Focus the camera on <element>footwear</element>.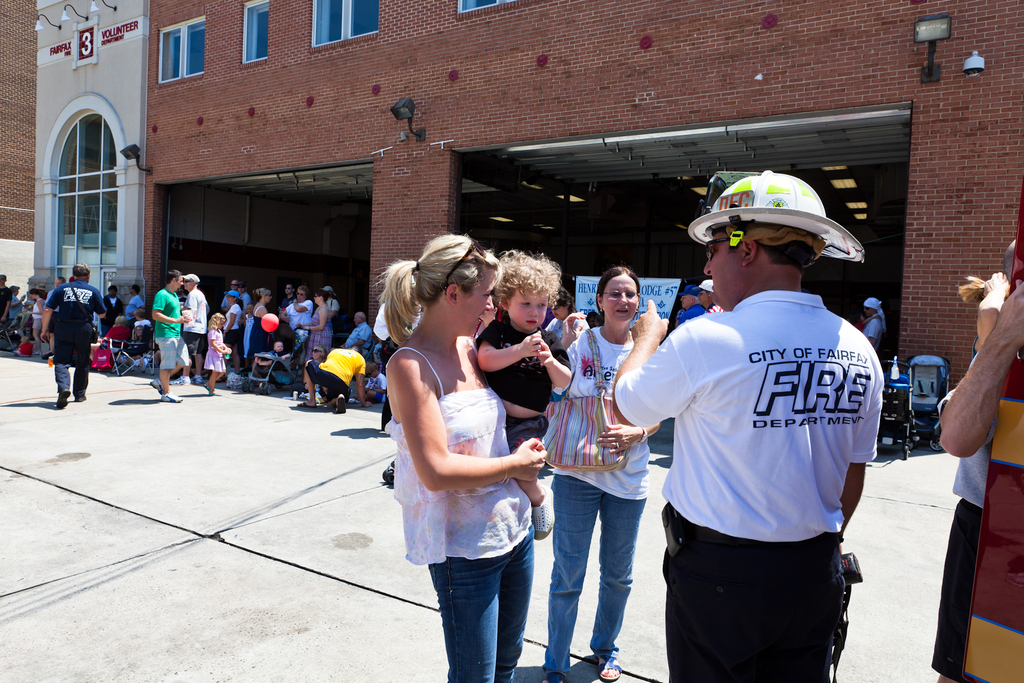
Focus region: box(77, 383, 86, 403).
